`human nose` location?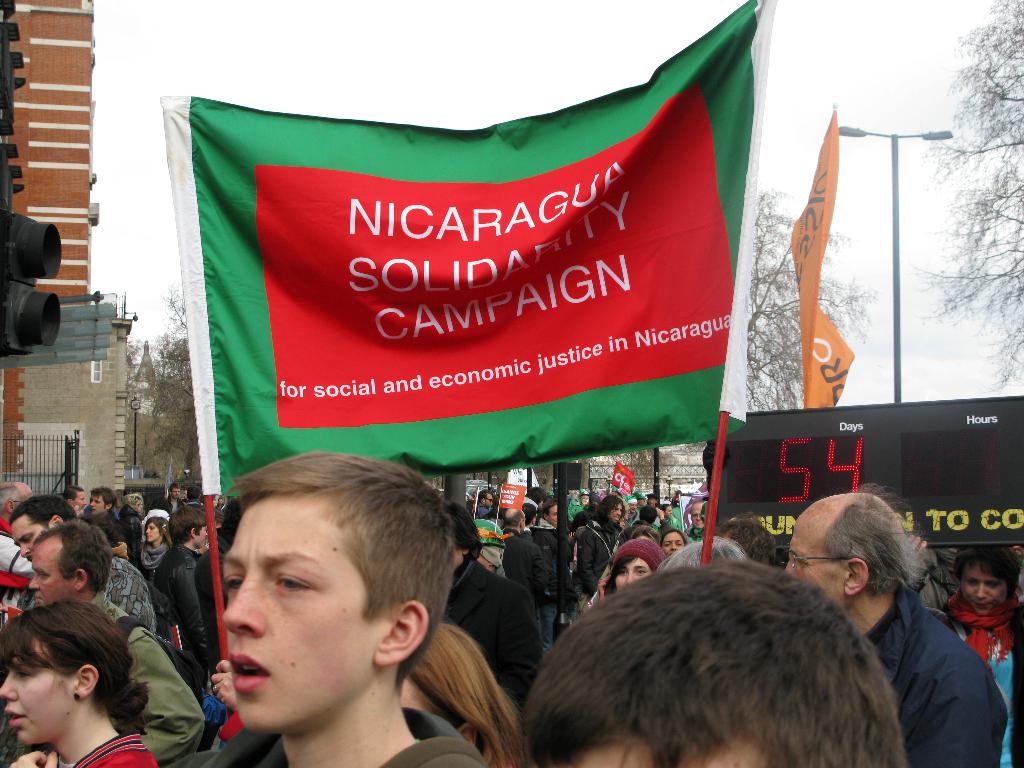
19,541,28,554
